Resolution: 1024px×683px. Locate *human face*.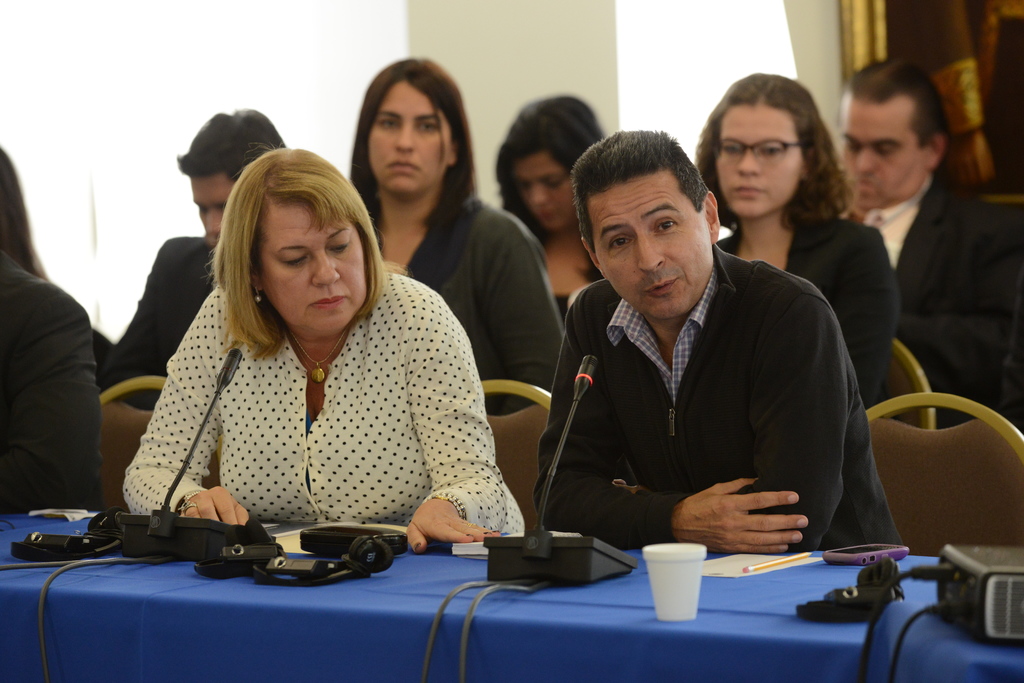
263, 207, 374, 339.
